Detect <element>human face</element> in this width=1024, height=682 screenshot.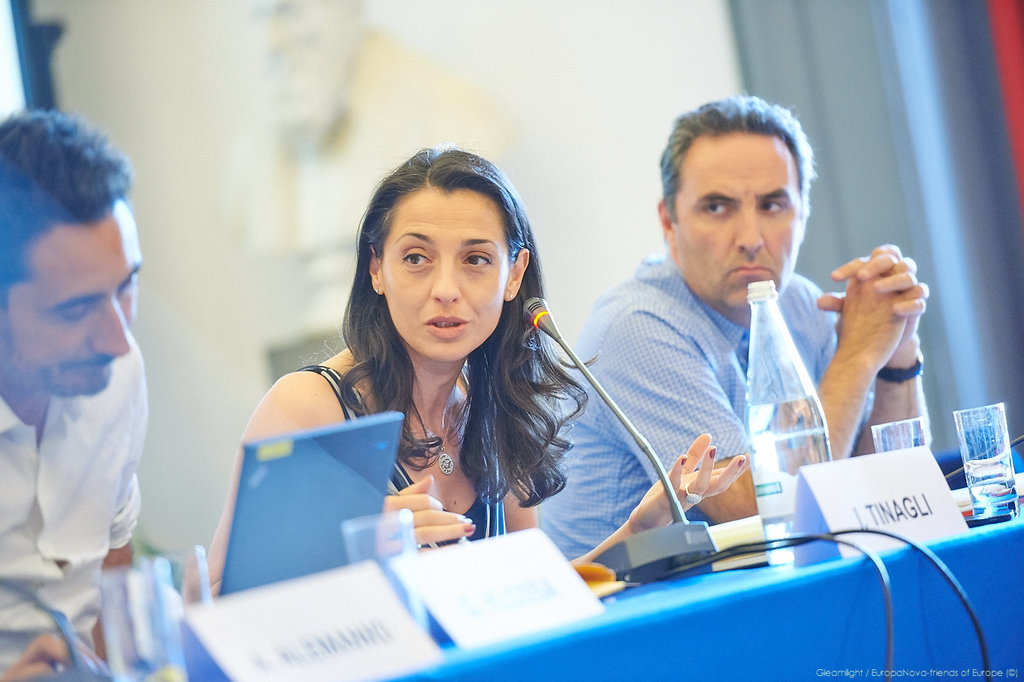
Detection: x1=8 y1=213 x2=143 y2=394.
